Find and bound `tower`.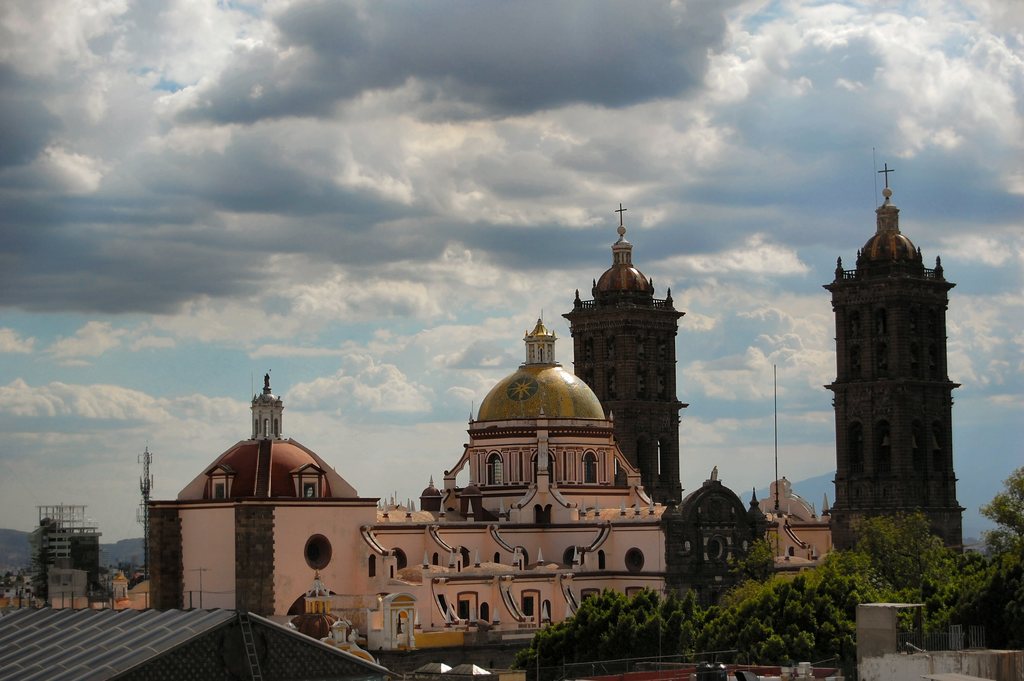
Bound: select_region(815, 146, 976, 568).
